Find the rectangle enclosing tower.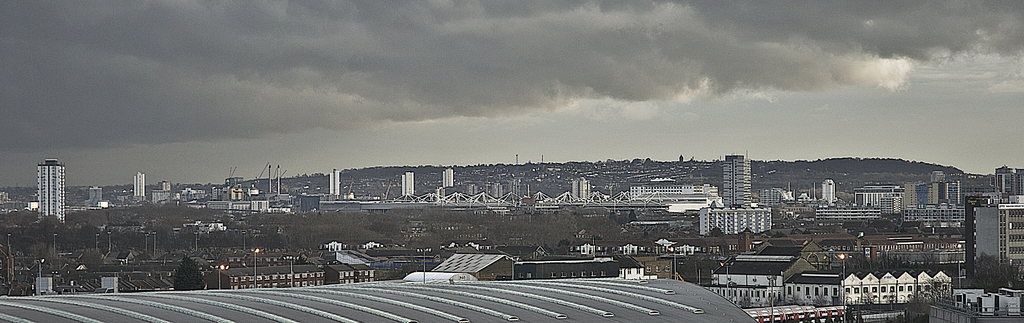
135,170,145,199.
